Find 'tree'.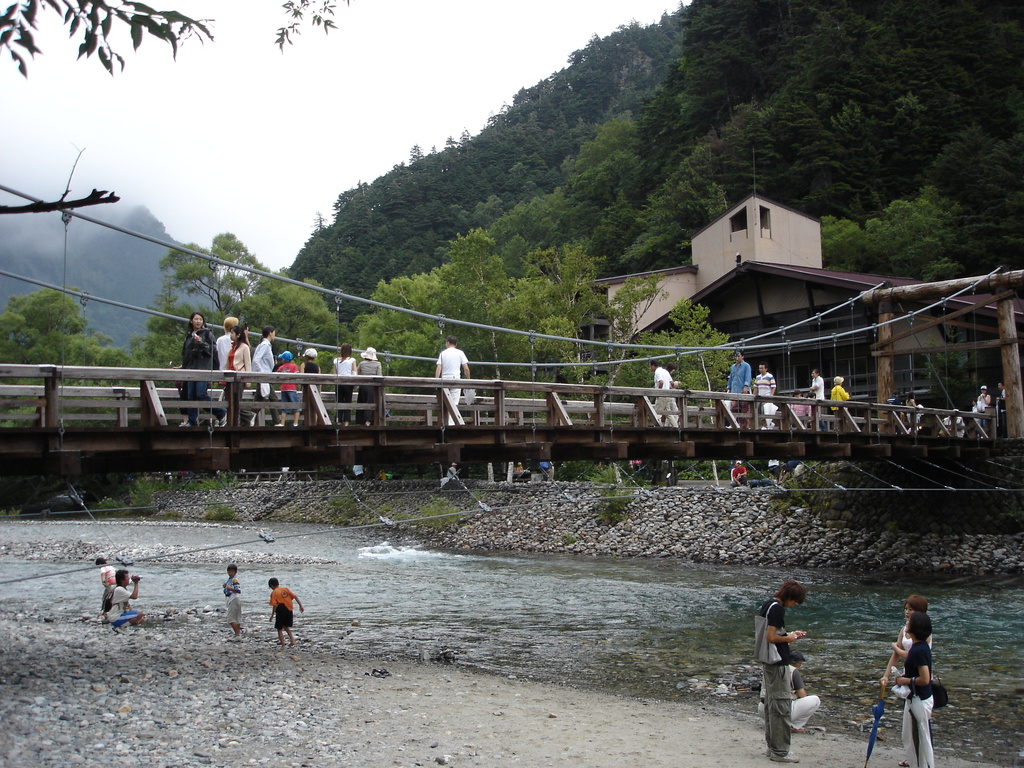
l=140, t=230, r=361, b=390.
